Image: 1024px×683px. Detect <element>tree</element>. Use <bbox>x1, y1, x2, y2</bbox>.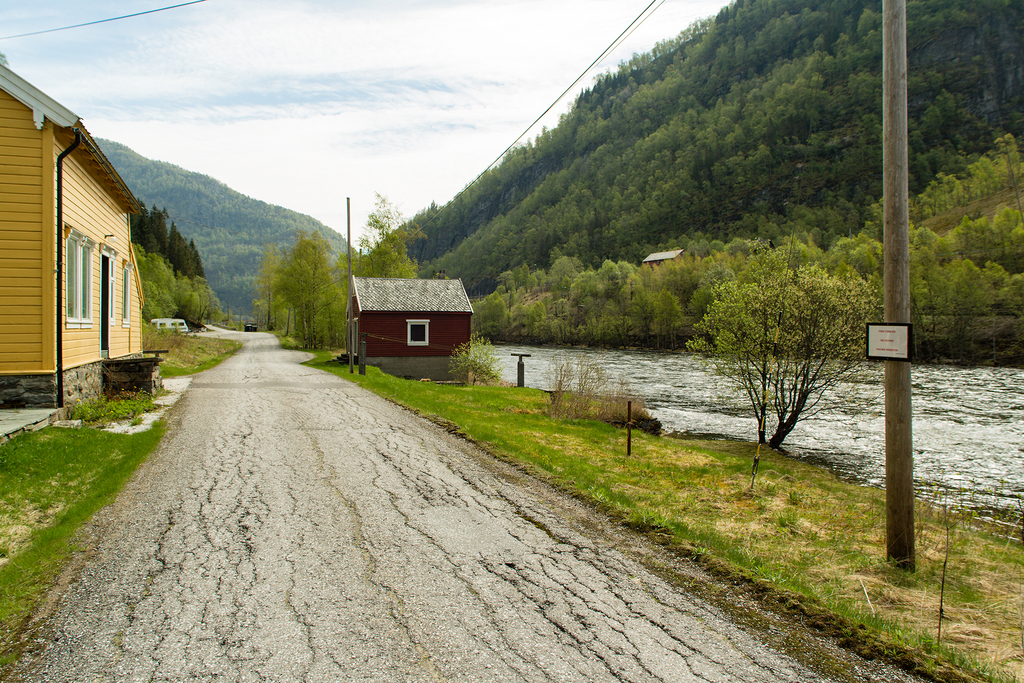
<bbox>339, 185, 428, 283</bbox>.
